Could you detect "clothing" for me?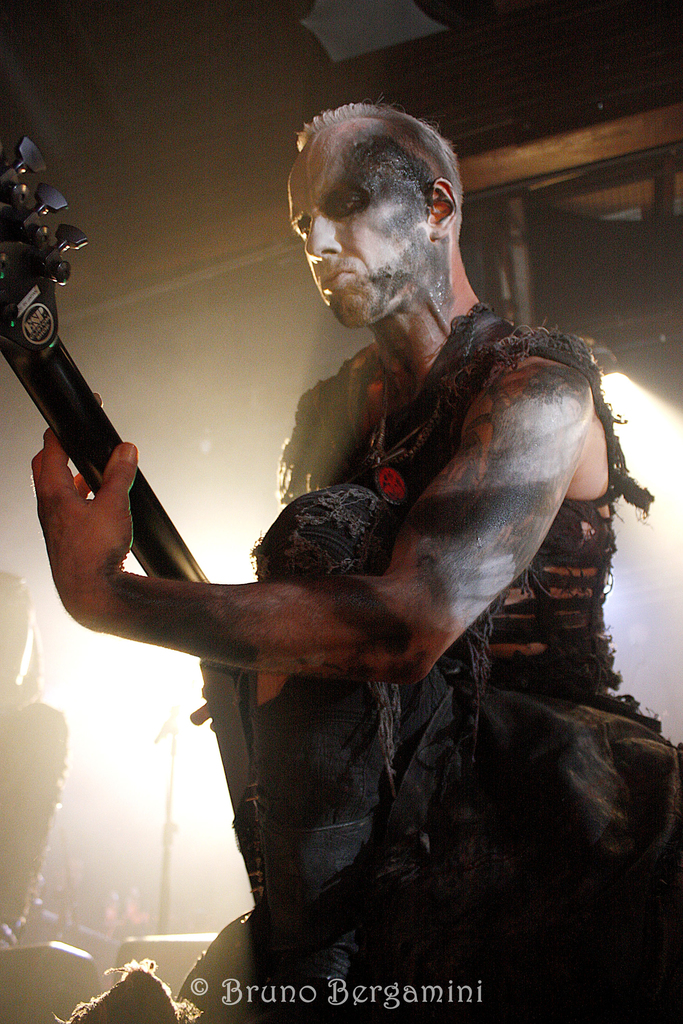
Detection result: rect(265, 279, 664, 1020).
